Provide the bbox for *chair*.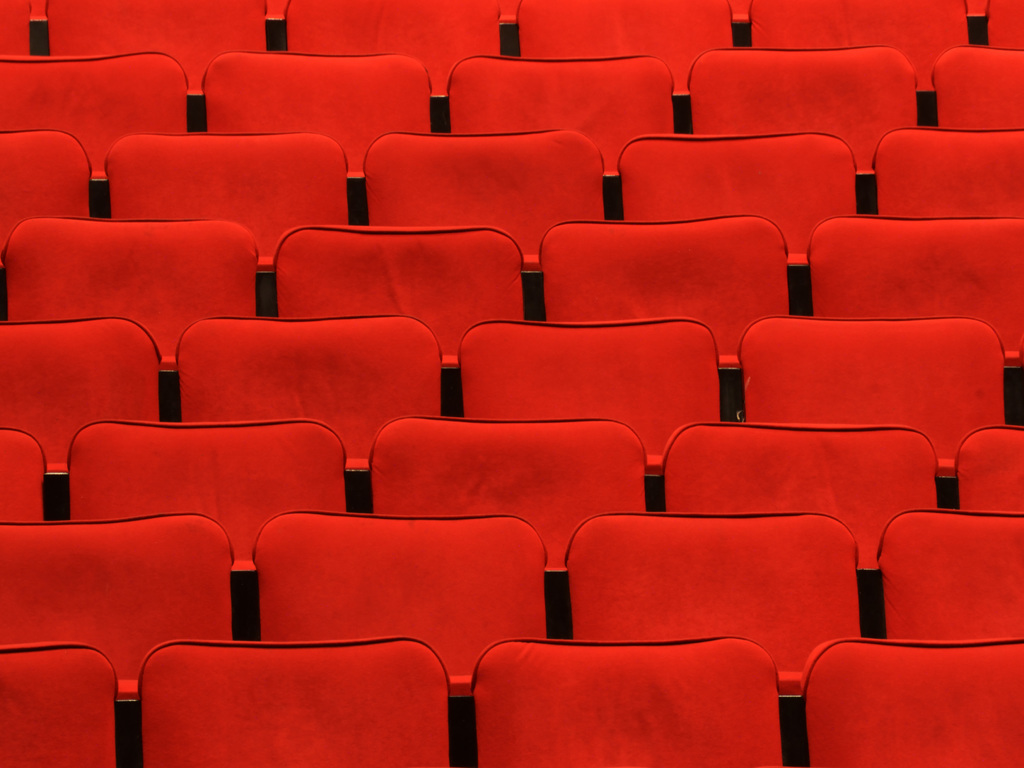
{"x1": 934, "y1": 46, "x2": 1023, "y2": 135}.
